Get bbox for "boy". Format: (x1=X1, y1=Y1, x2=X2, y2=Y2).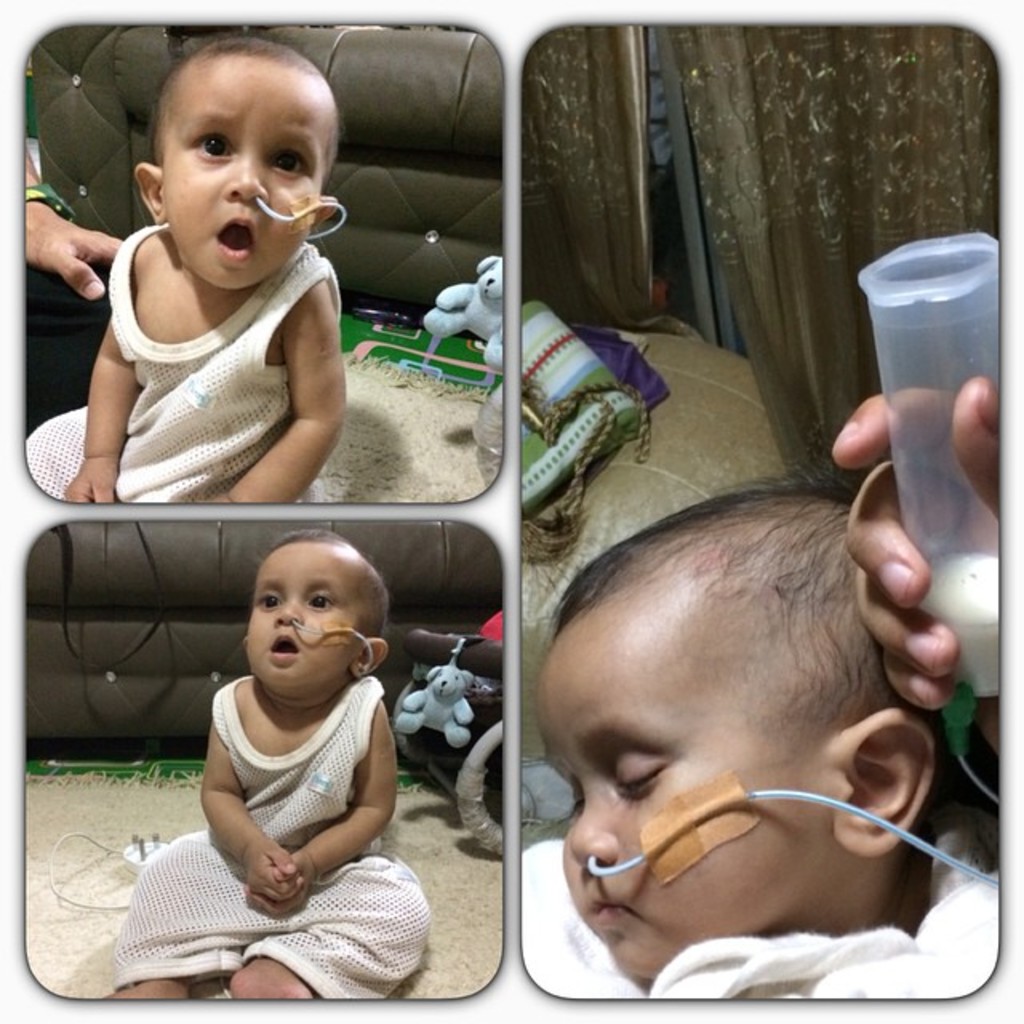
(x1=520, y1=467, x2=997, y2=1010).
